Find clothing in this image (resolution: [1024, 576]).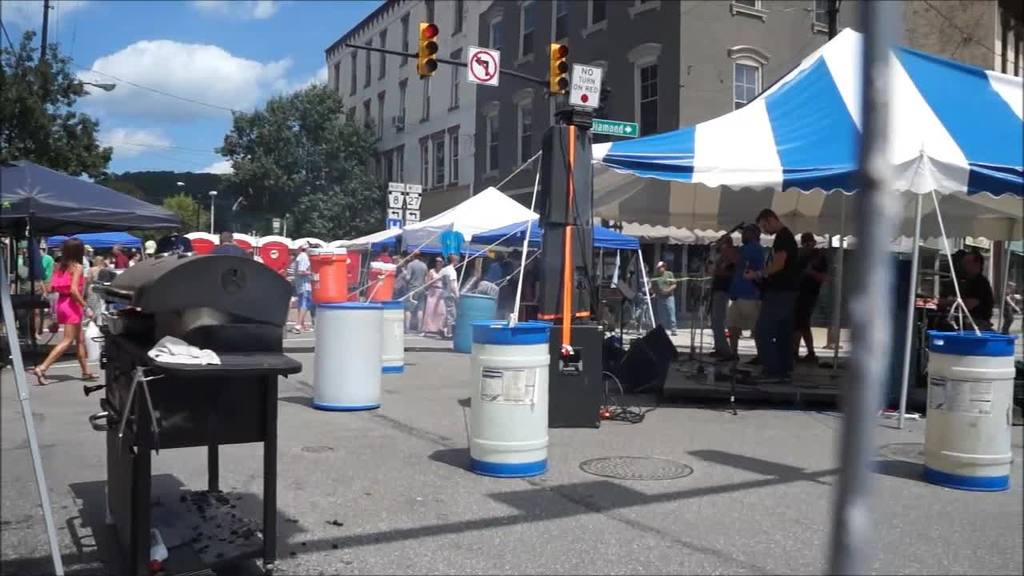
BBox(951, 272, 994, 326).
